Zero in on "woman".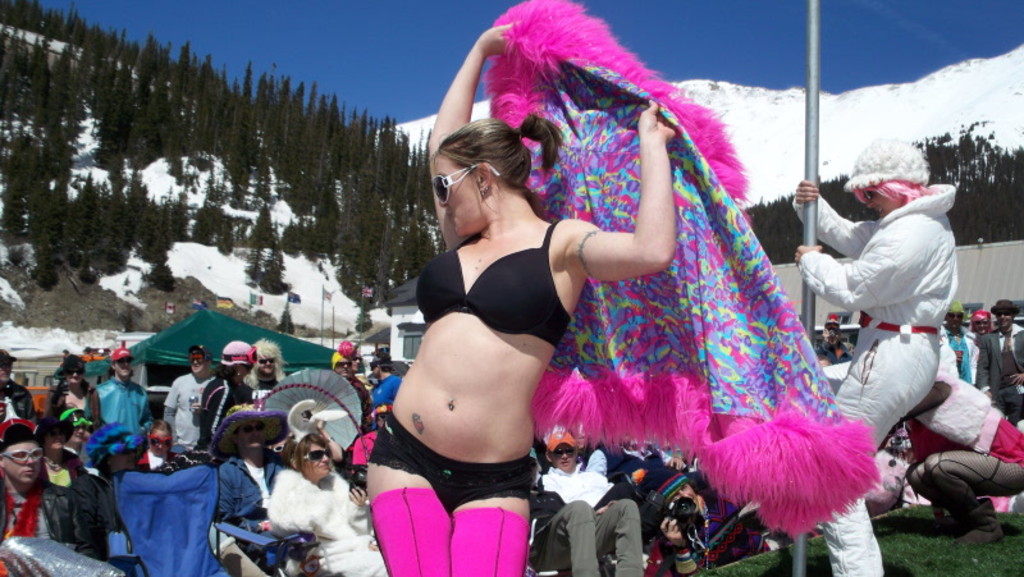
Zeroed in: (left=397, top=31, right=727, bottom=572).
